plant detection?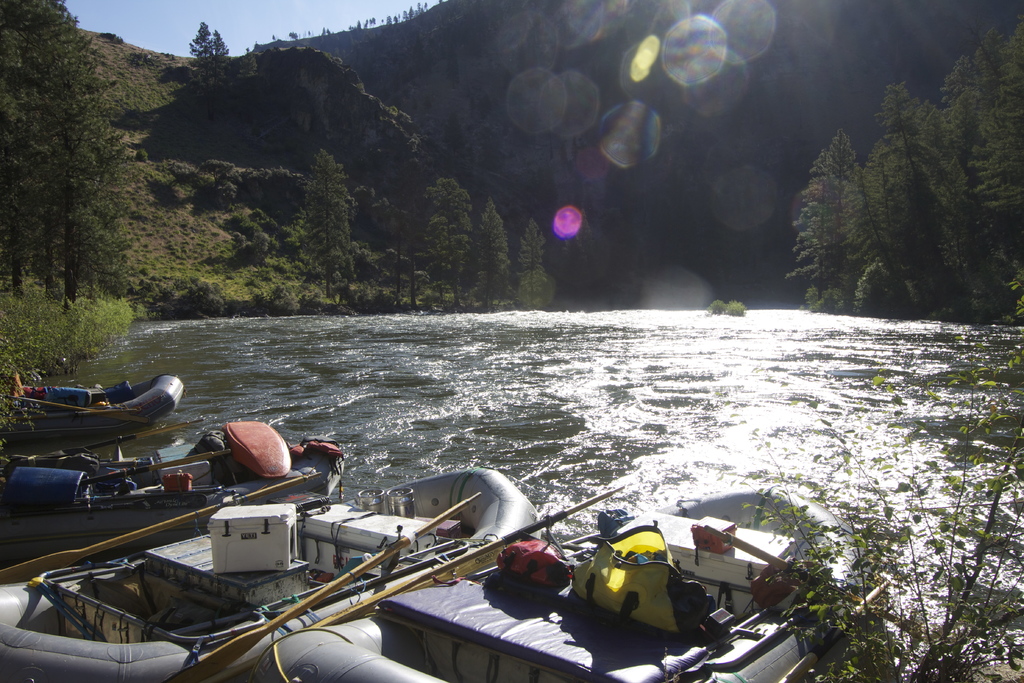
Rect(400, 272, 498, 319)
